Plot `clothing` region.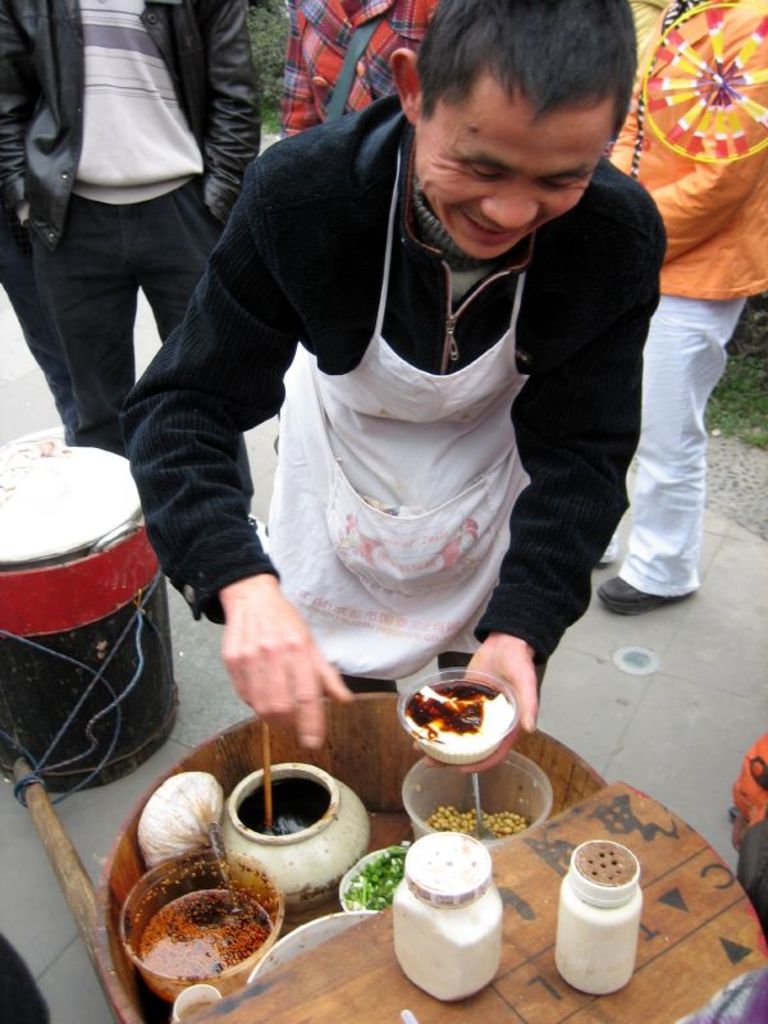
Plotted at <region>0, 0, 261, 457</region>.
